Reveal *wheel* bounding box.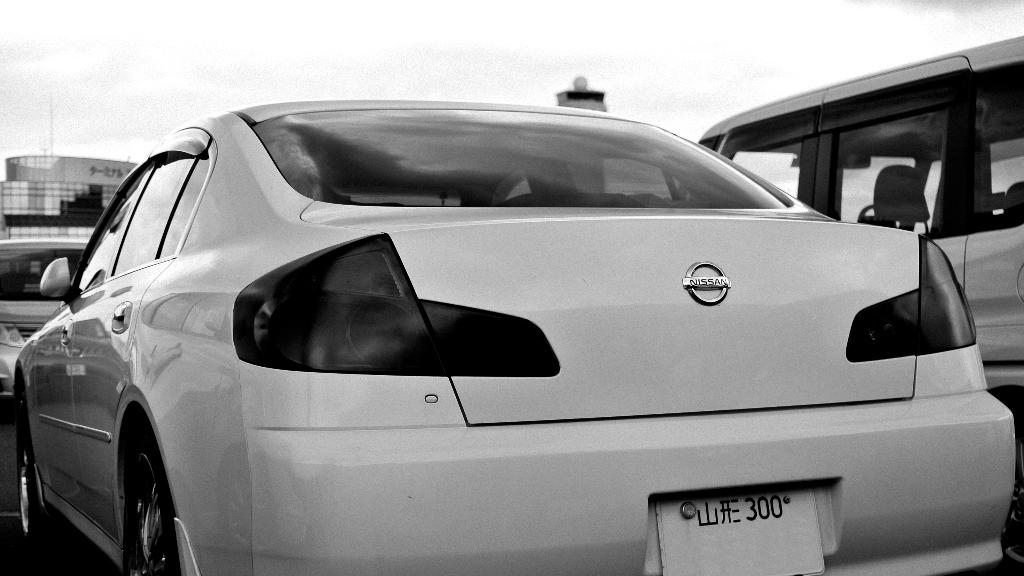
Revealed: box=[15, 401, 63, 569].
